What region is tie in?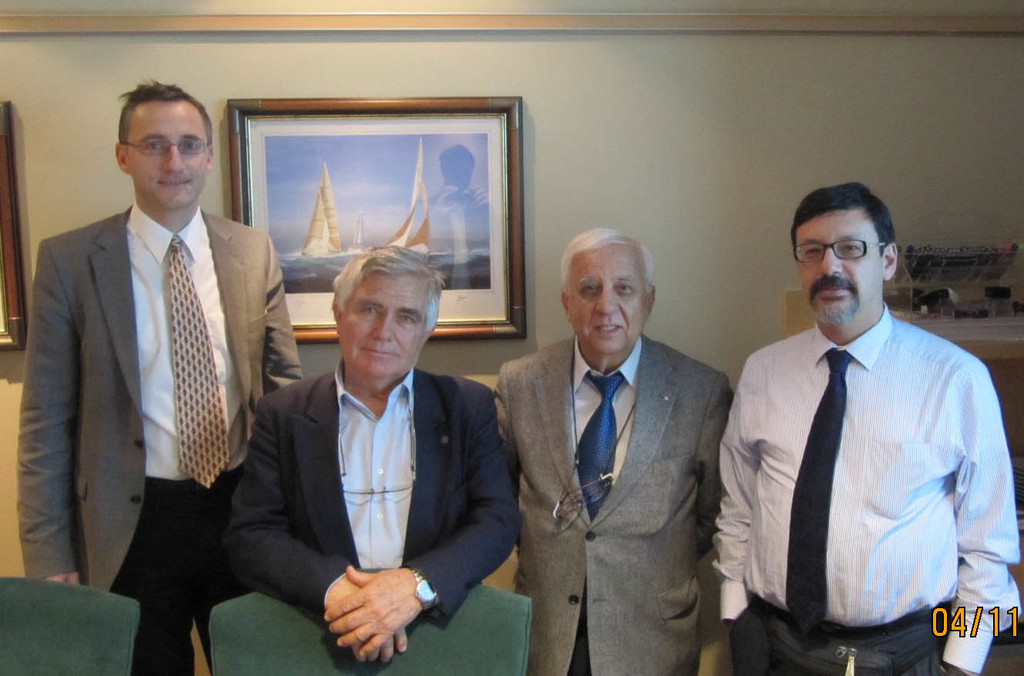
<bbox>166, 236, 230, 489</bbox>.
